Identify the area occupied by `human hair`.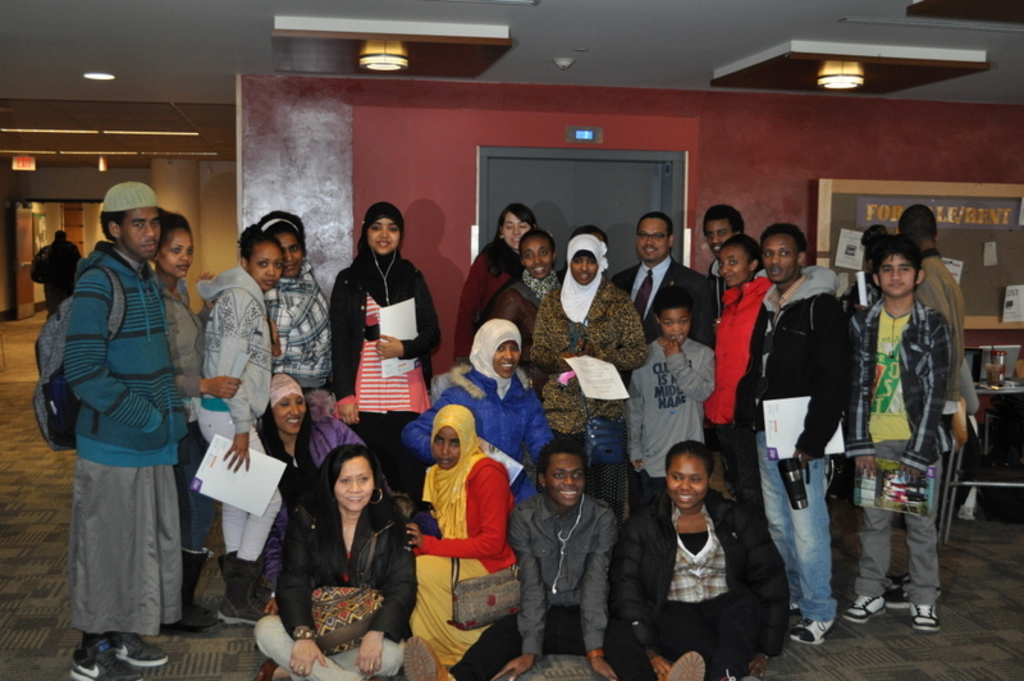
Area: 93/207/165/243.
